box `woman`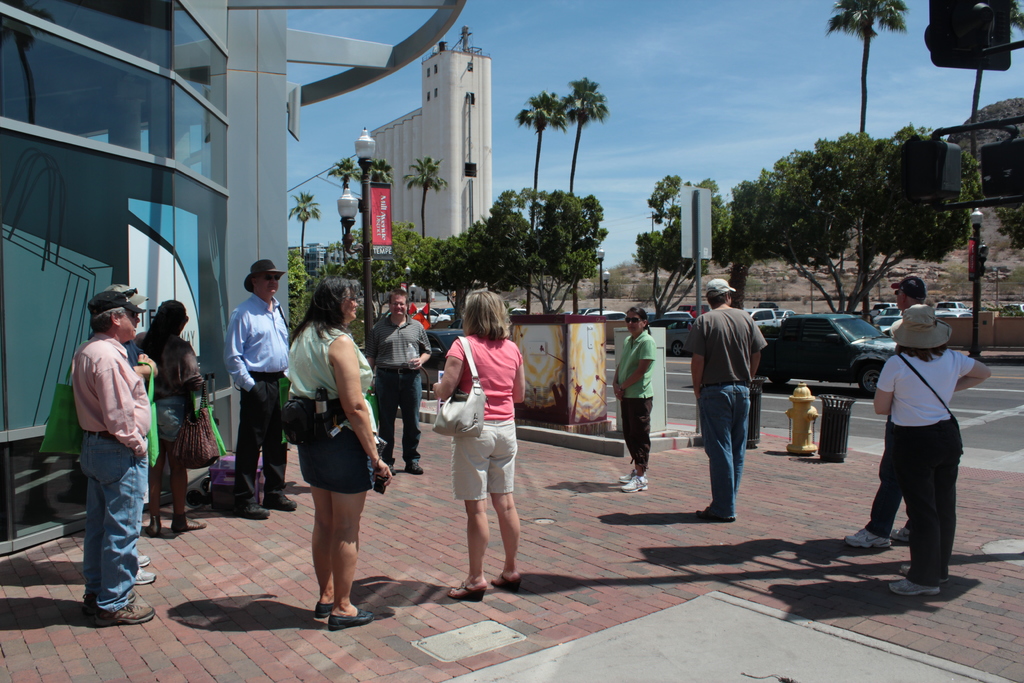
(609,303,661,497)
